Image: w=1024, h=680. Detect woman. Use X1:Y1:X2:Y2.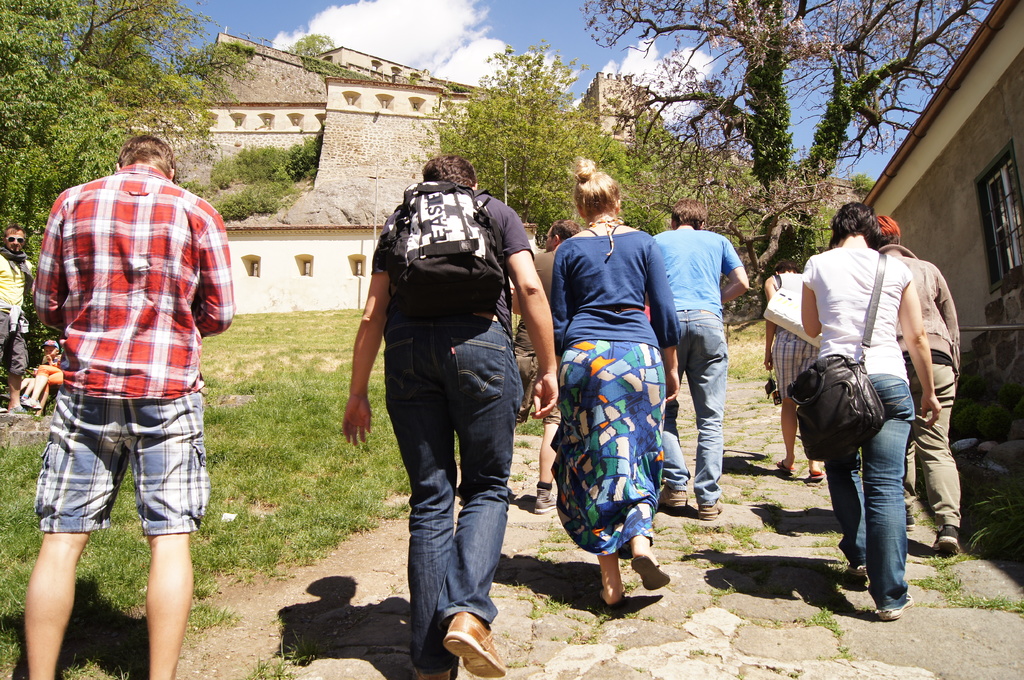
774:189:963:601.
